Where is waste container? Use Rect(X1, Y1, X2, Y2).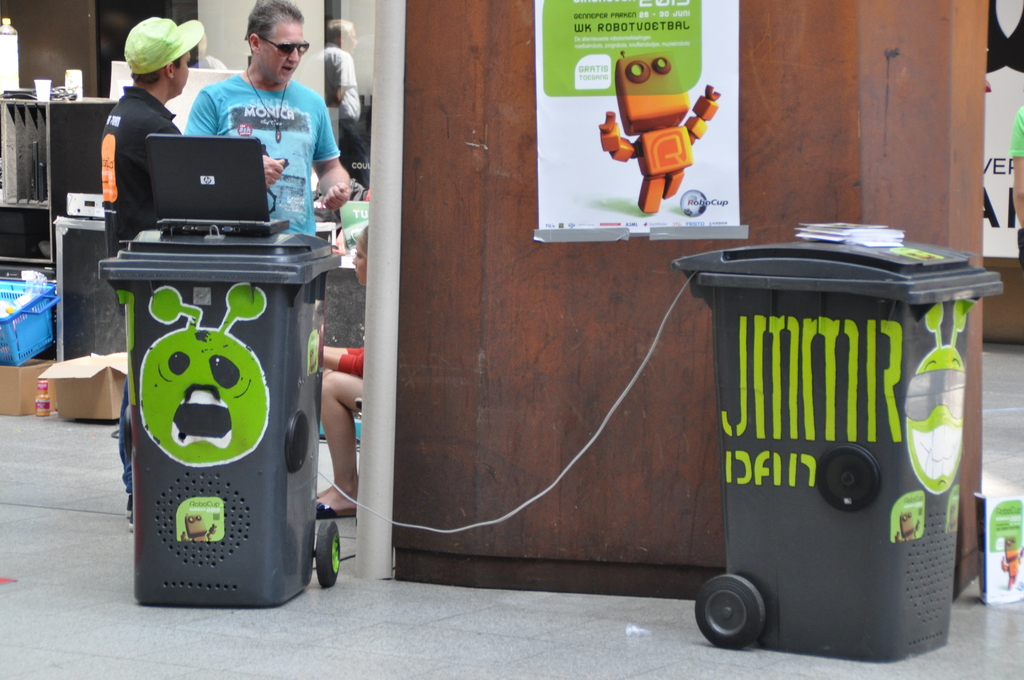
Rect(92, 225, 347, 611).
